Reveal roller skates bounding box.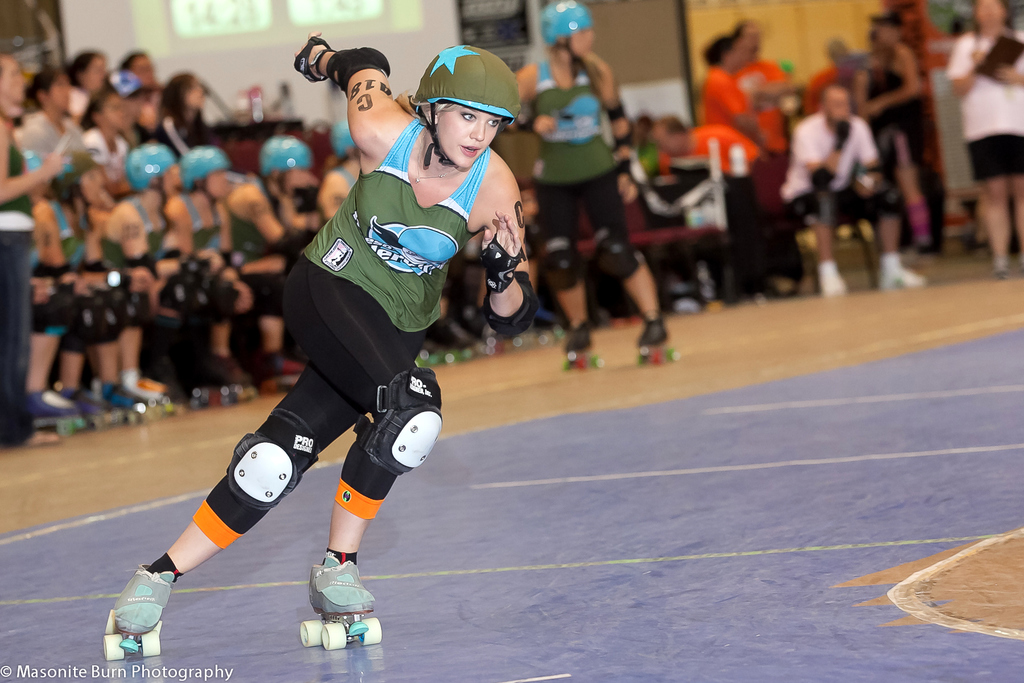
Revealed: x1=298, y1=554, x2=383, y2=652.
